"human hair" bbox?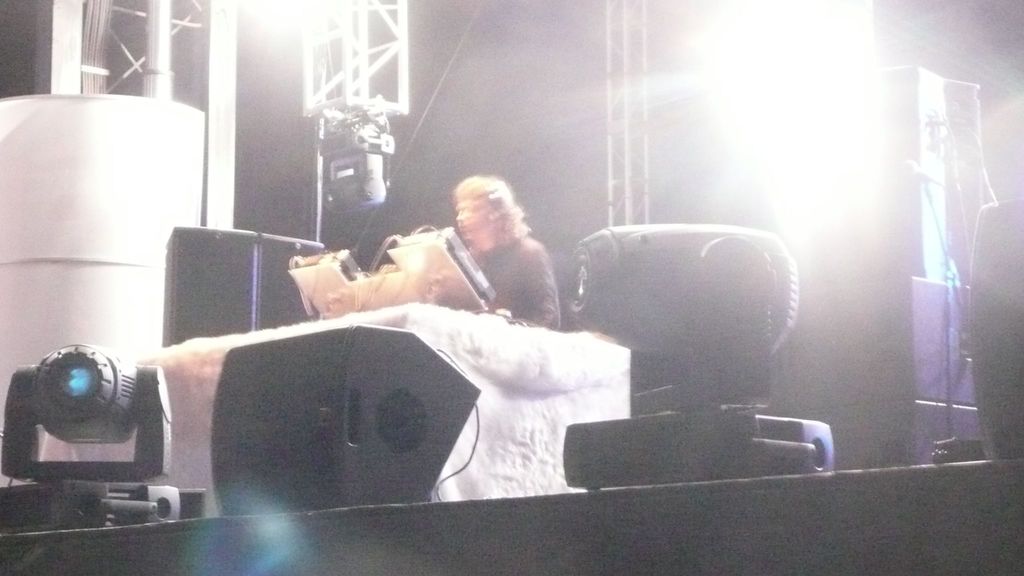
Rect(451, 174, 528, 250)
